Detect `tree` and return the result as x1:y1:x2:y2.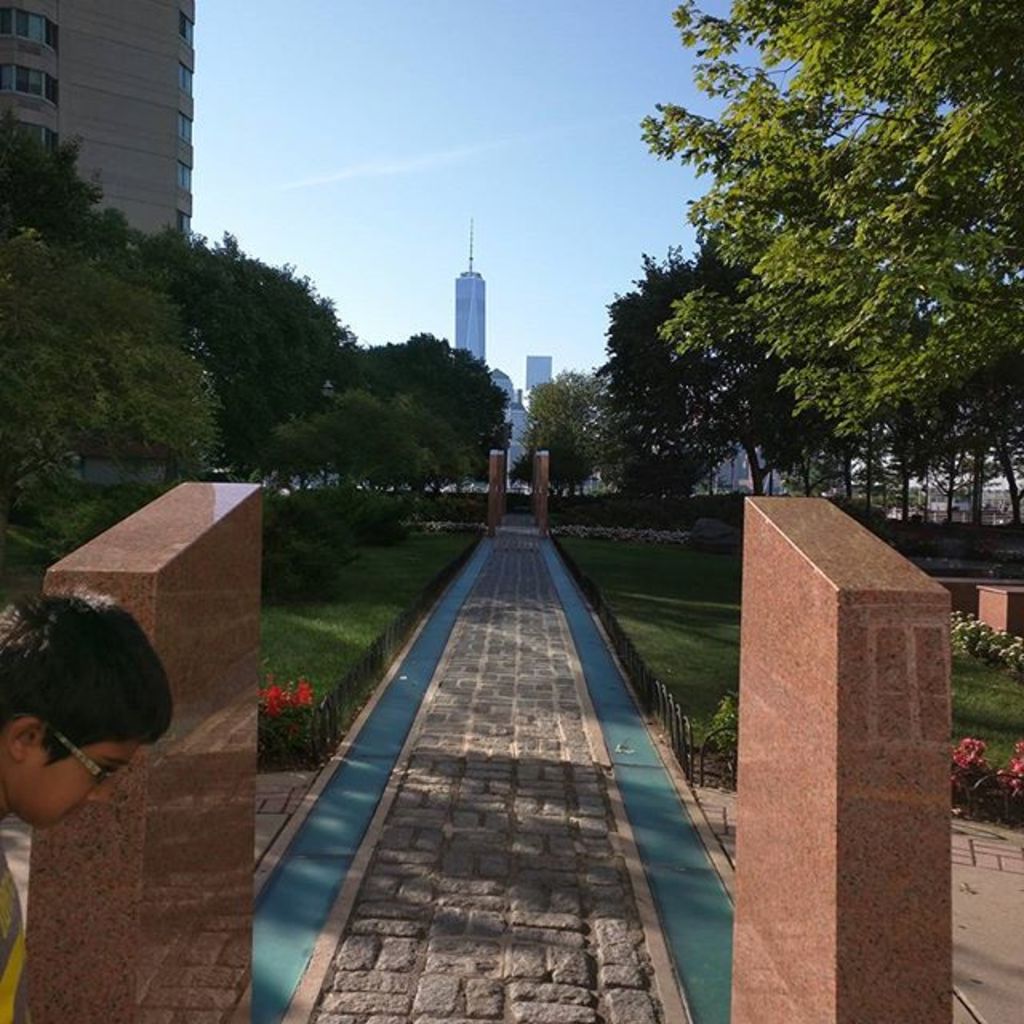
336:317:565:486.
